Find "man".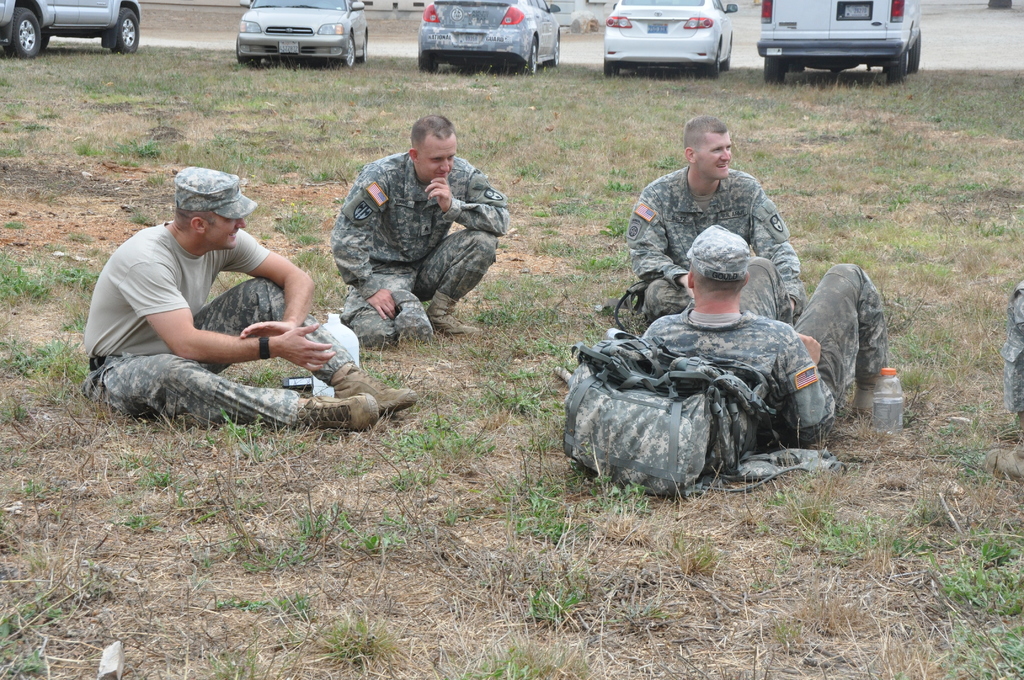
{"left": 92, "top": 168, "right": 422, "bottom": 437}.
